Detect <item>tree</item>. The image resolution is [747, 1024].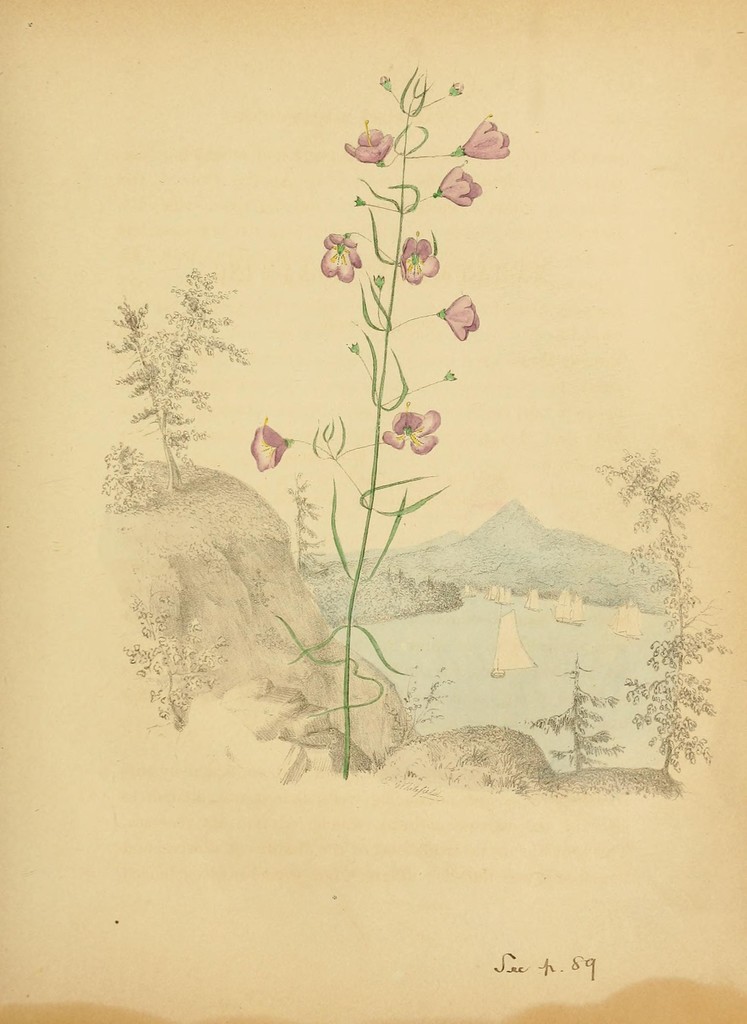
bbox(525, 655, 630, 774).
